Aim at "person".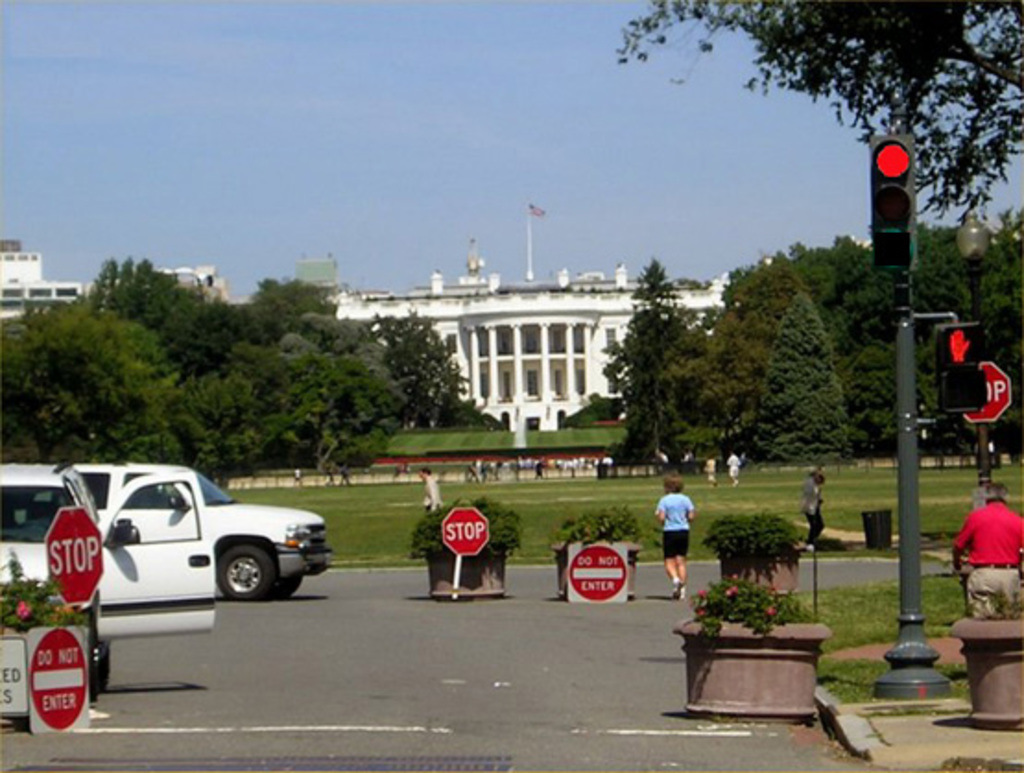
Aimed at detection(797, 470, 828, 550).
